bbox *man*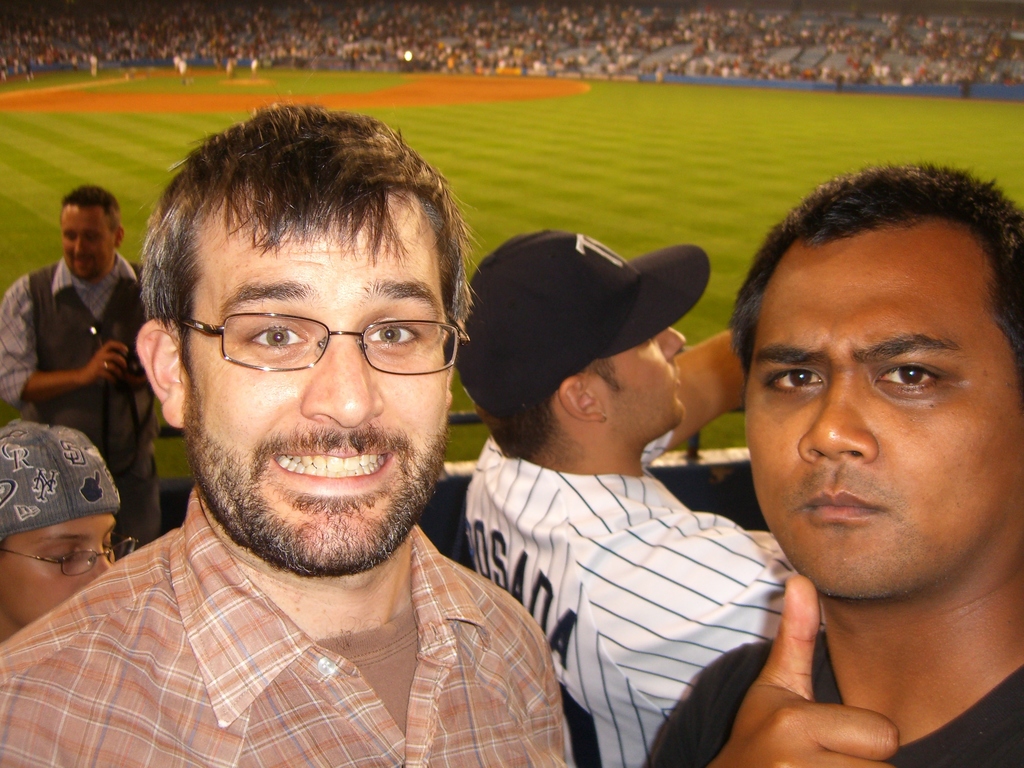
<bbox>644, 160, 1023, 767</bbox>
